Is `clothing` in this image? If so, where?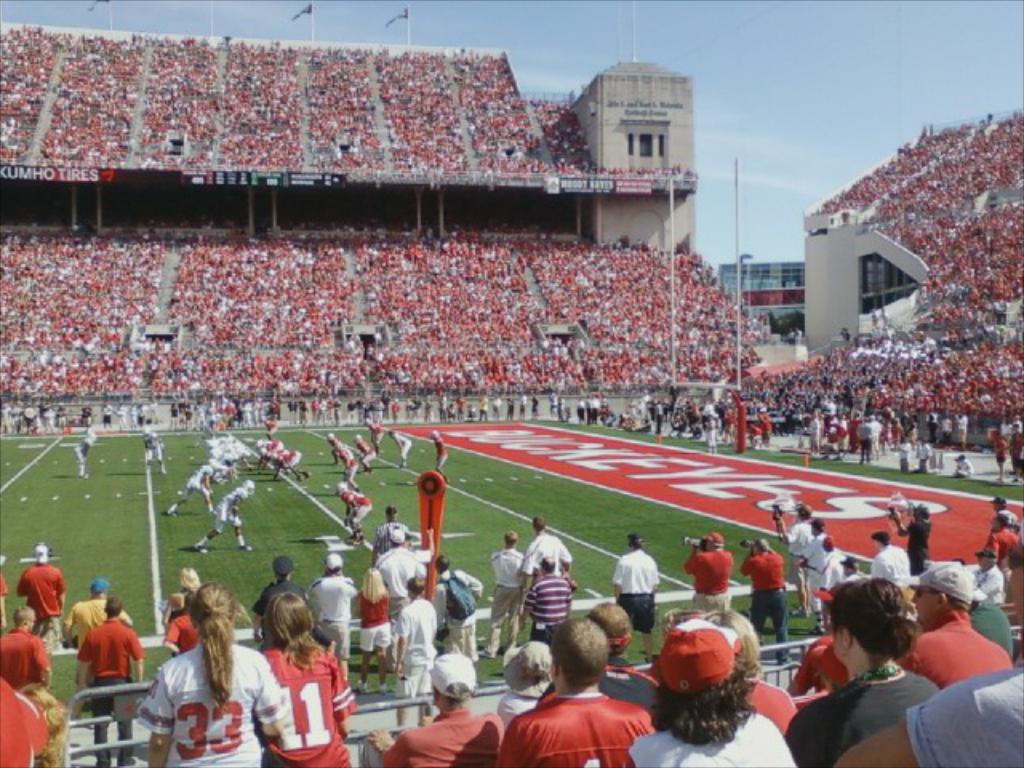
Yes, at (445, 405, 469, 429).
